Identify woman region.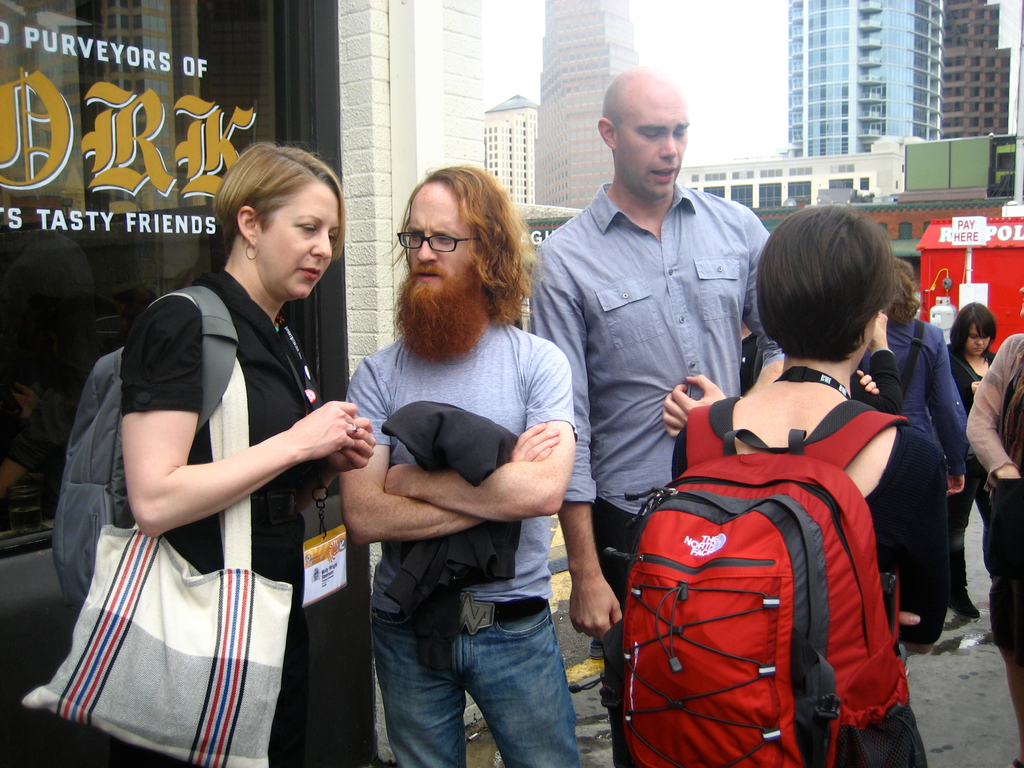
Region: detection(941, 299, 1005, 616).
